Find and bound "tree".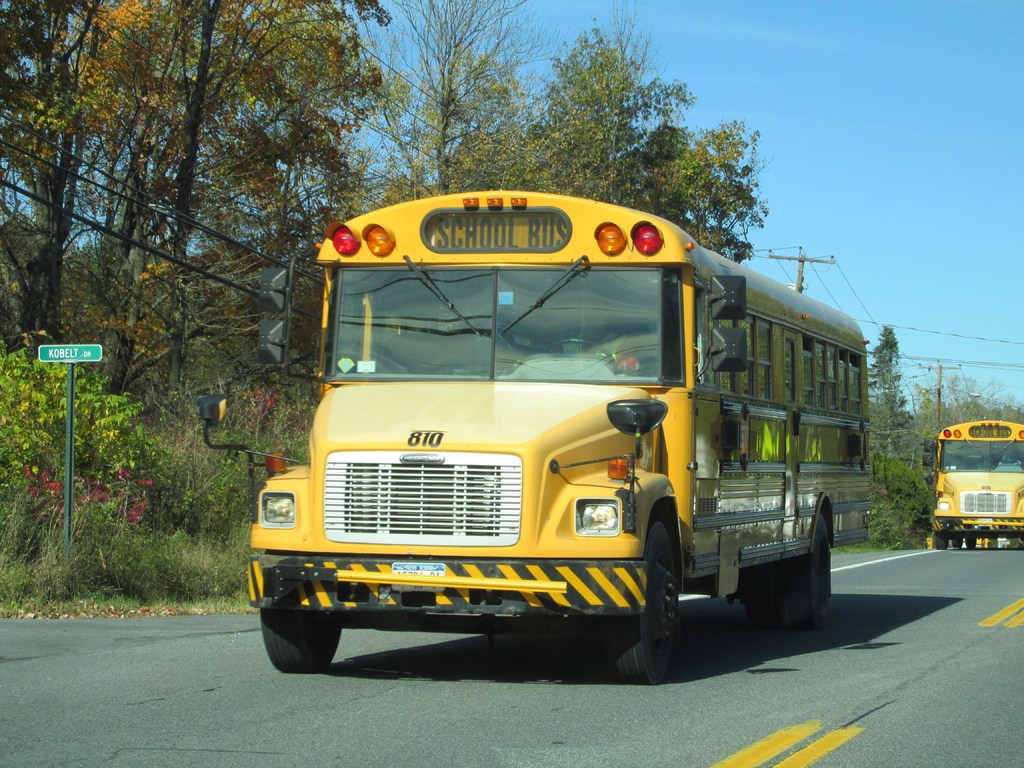
Bound: bbox=[858, 324, 916, 500].
